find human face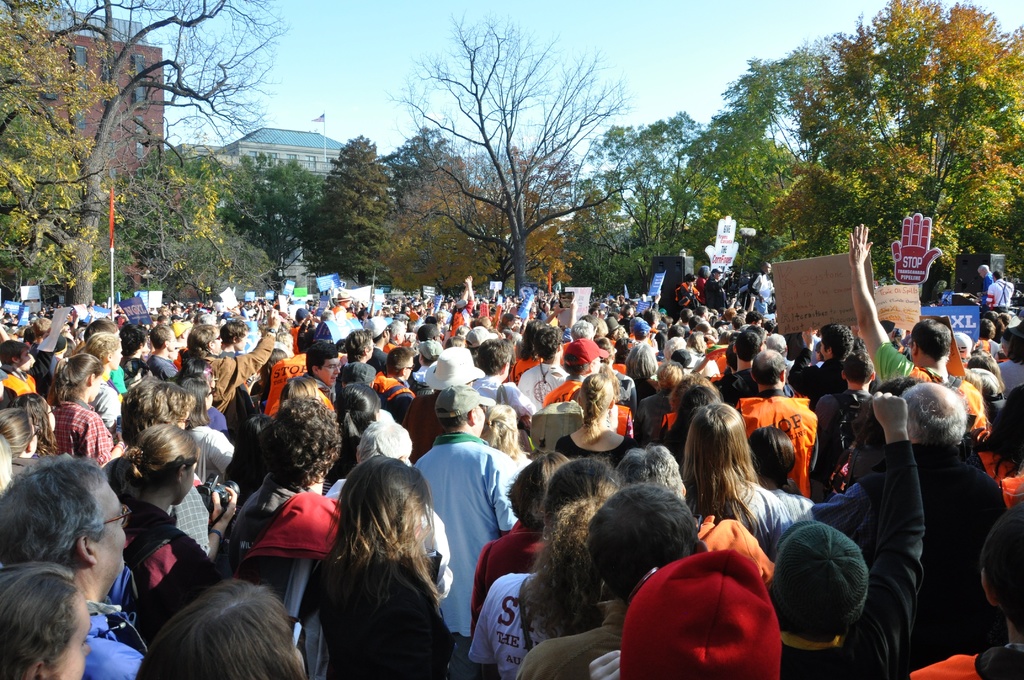
box(20, 348, 31, 370)
